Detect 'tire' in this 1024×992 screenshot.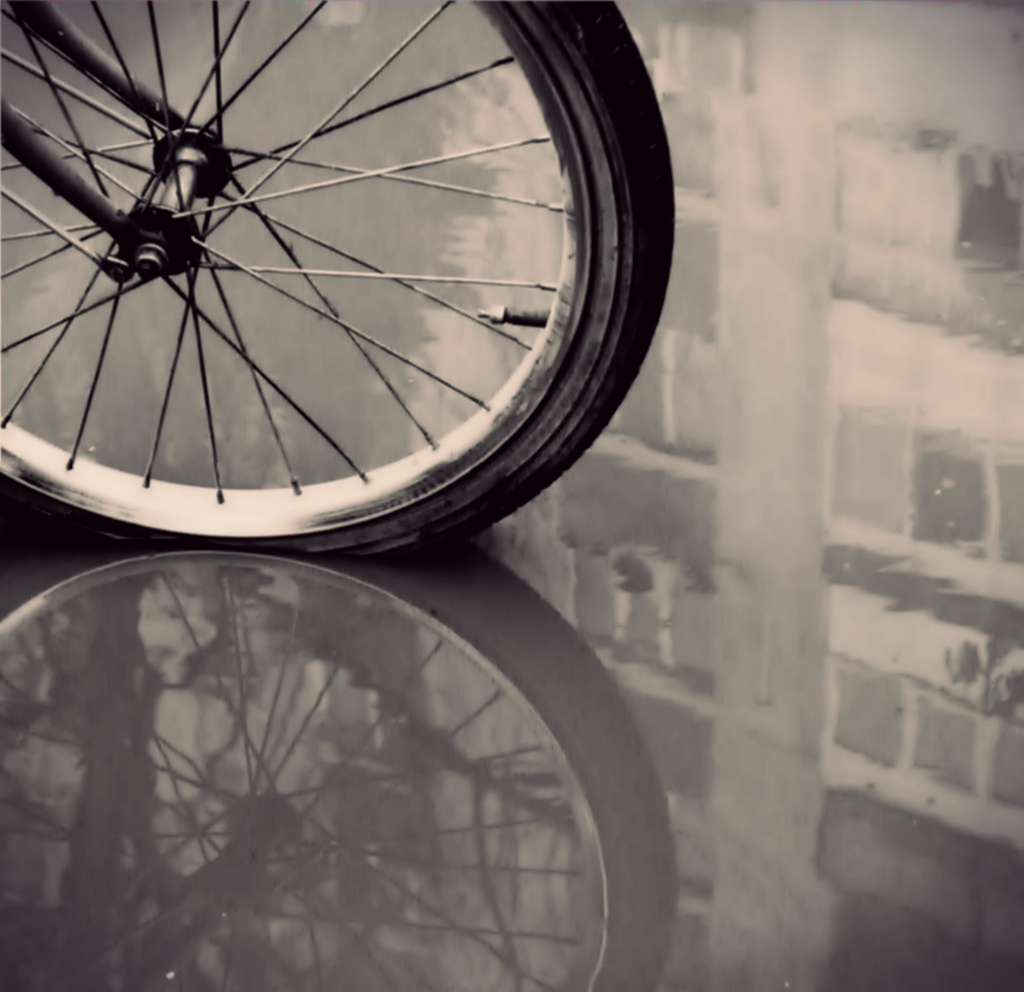
Detection: [0,0,682,585].
